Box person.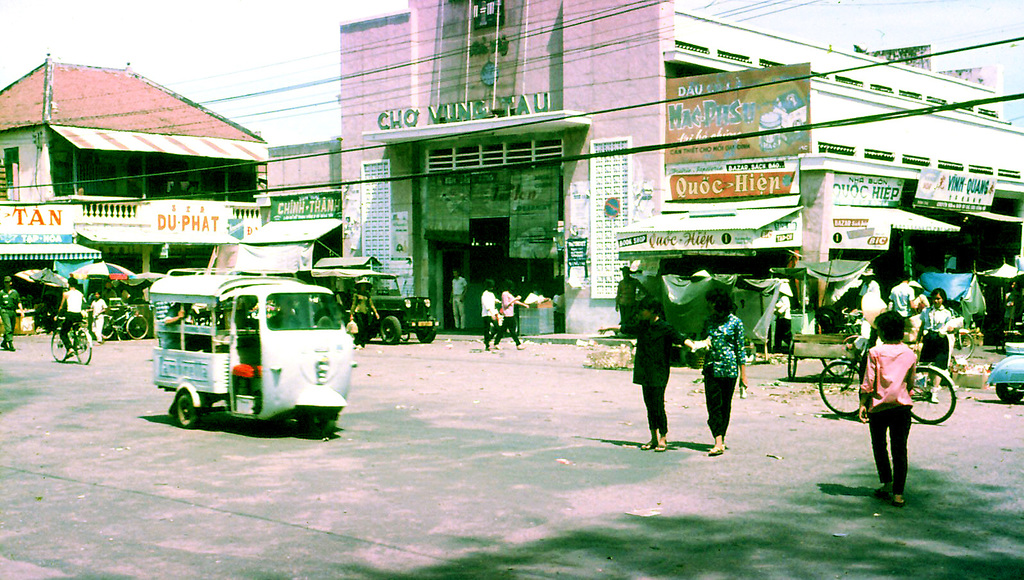
499, 277, 531, 353.
